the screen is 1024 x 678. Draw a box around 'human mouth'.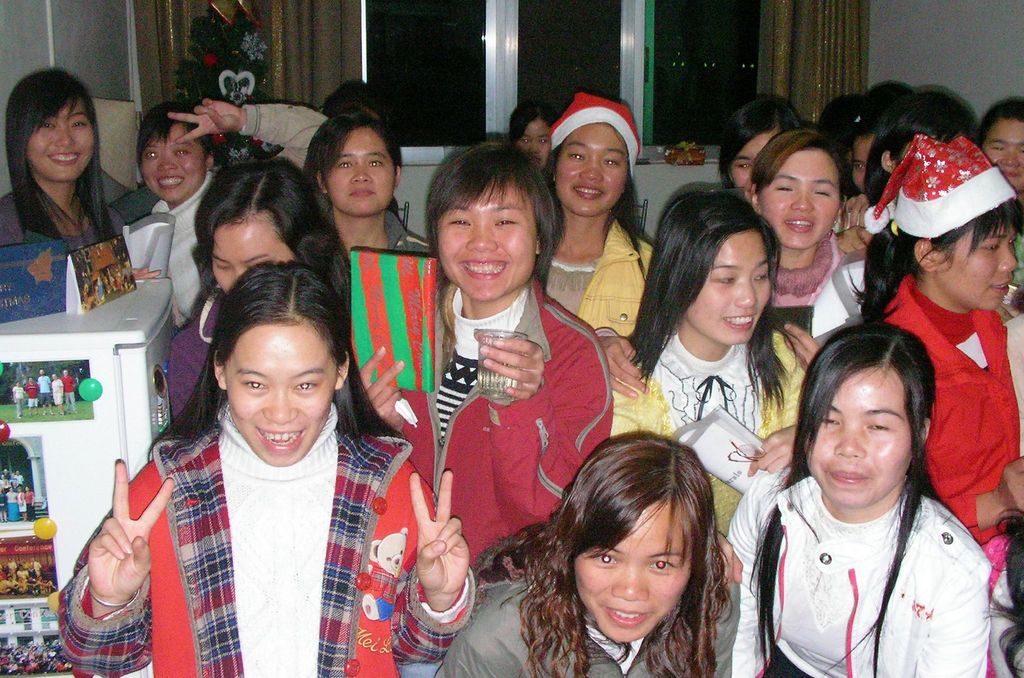
255/424/305/450.
